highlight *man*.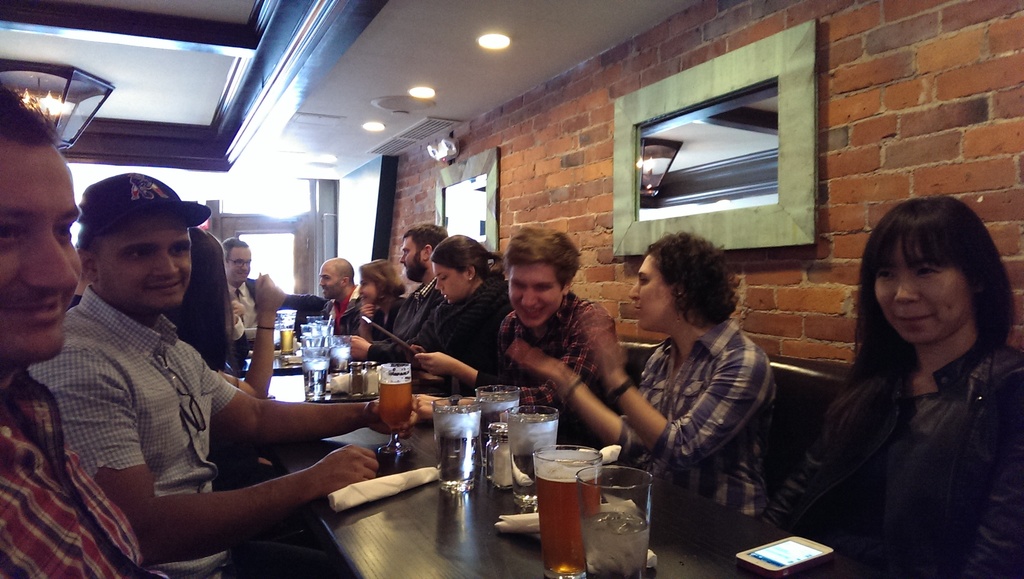
Highlighted region: (346,215,448,361).
